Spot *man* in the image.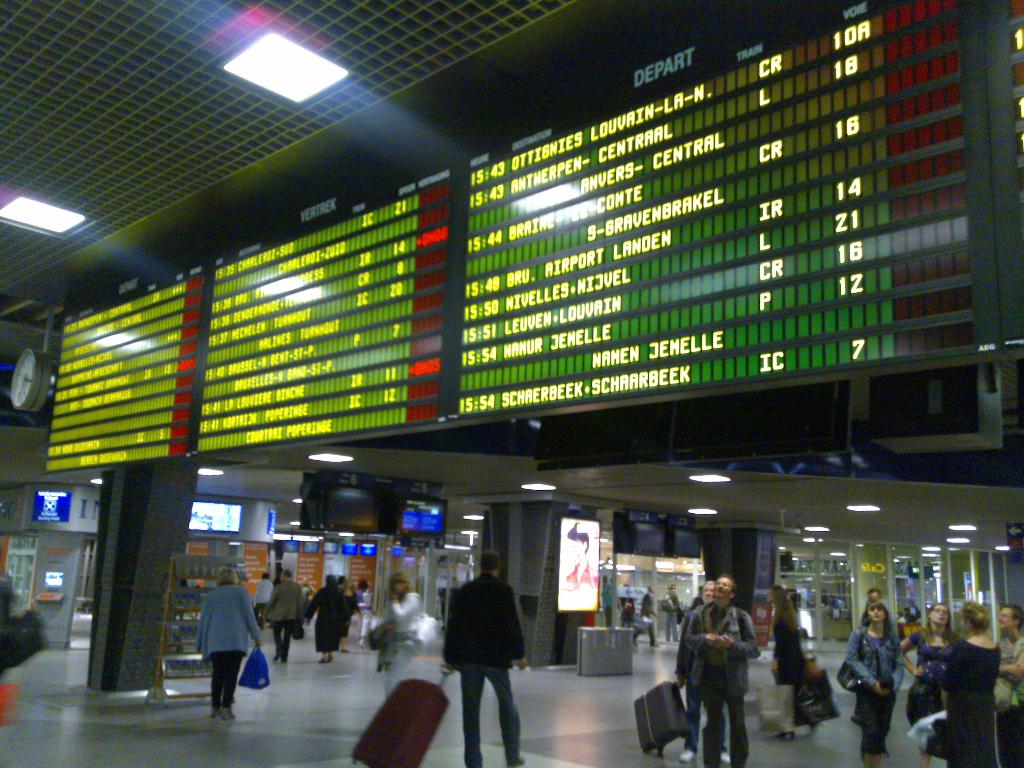
*man* found at 628,585,656,650.
